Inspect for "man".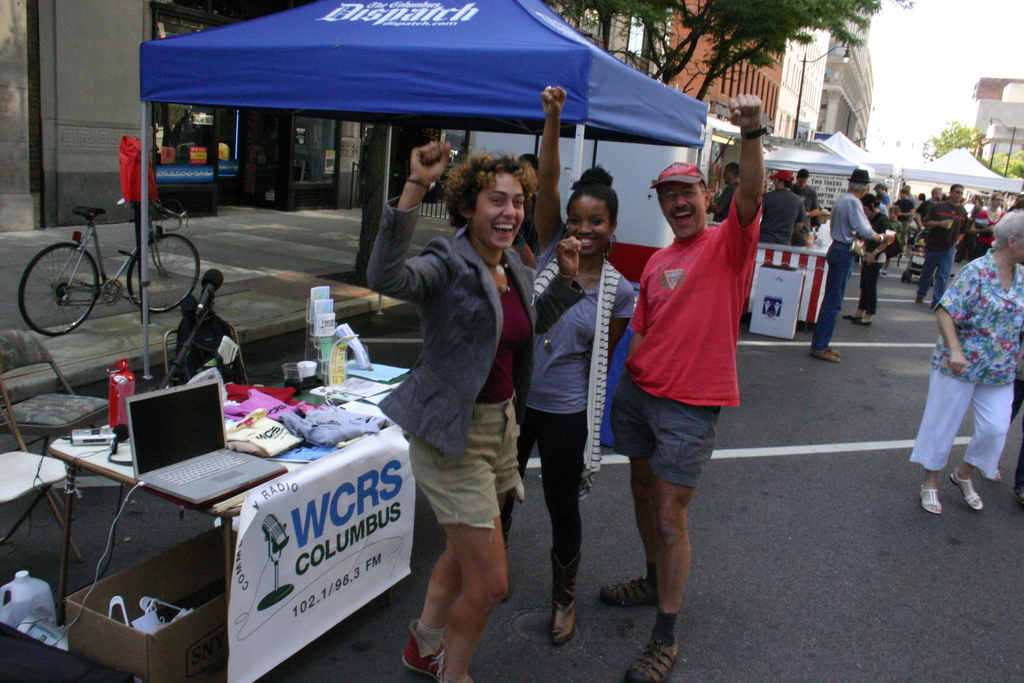
Inspection: l=755, t=165, r=806, b=242.
